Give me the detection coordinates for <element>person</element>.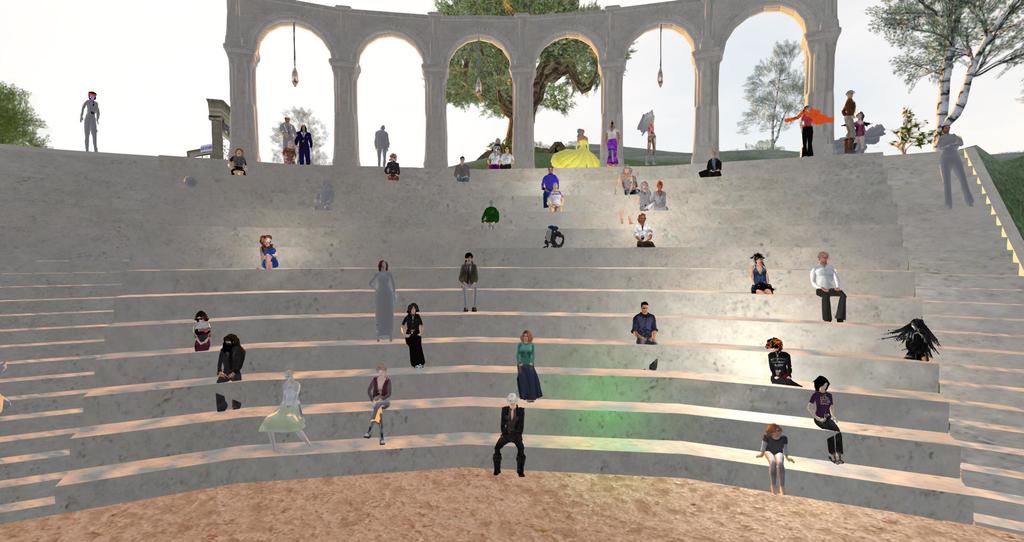
x1=385 y1=150 x2=403 y2=184.
